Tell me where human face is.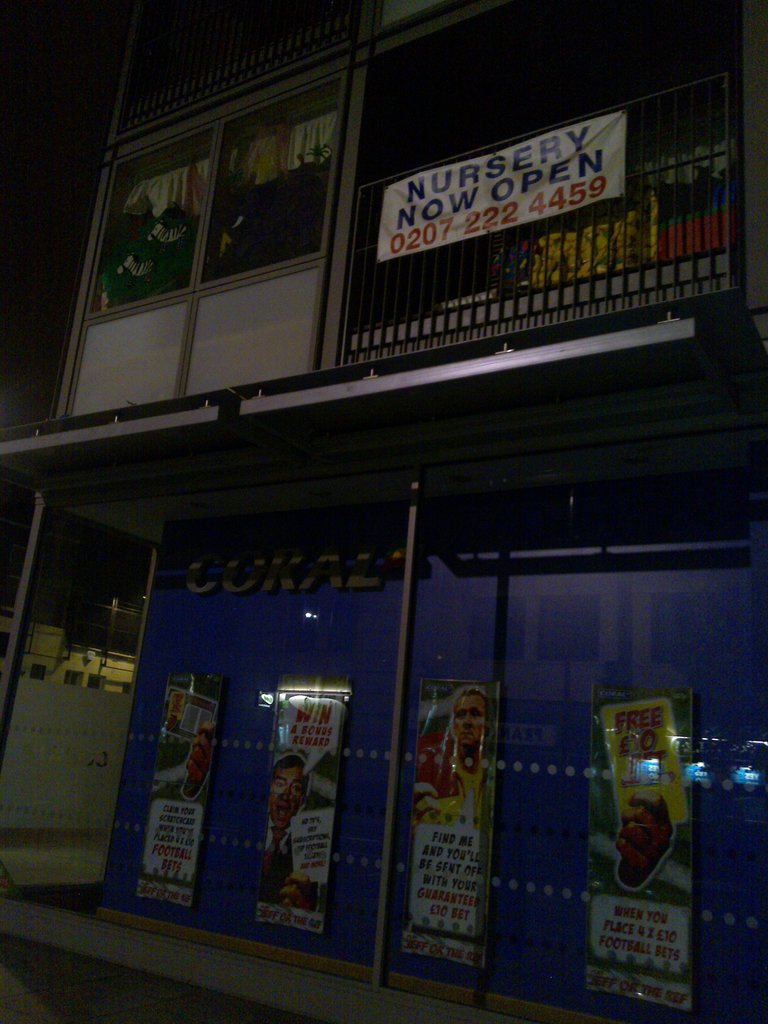
human face is at locate(267, 758, 301, 824).
